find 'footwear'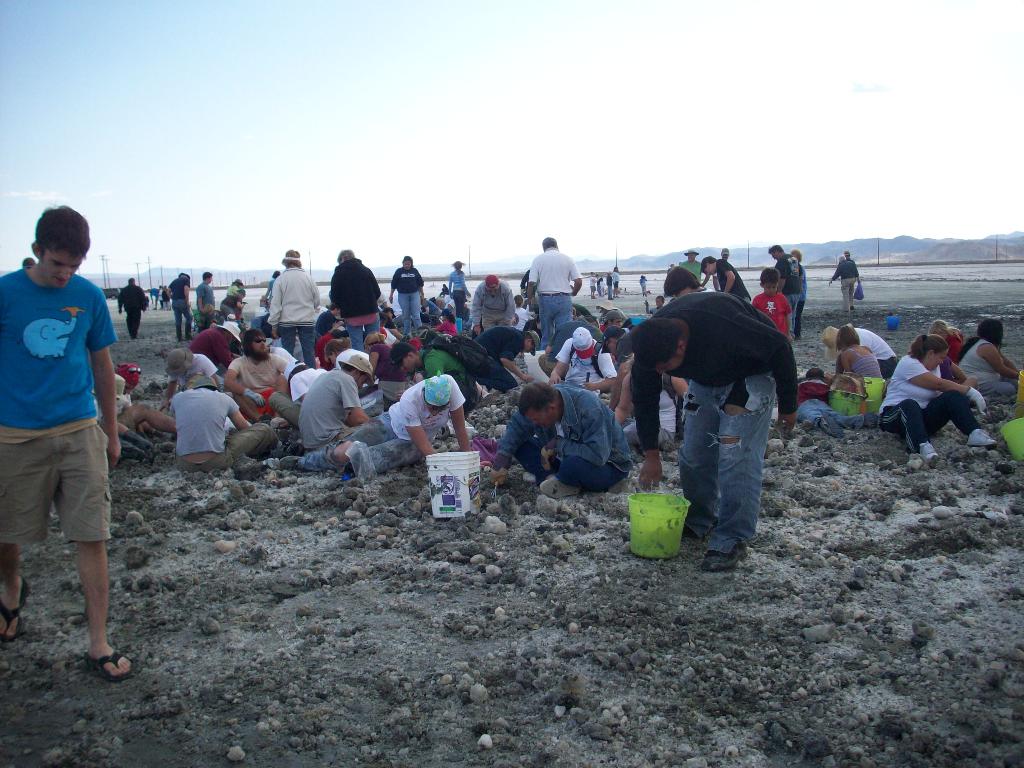
left=646, top=290, right=650, bottom=296
